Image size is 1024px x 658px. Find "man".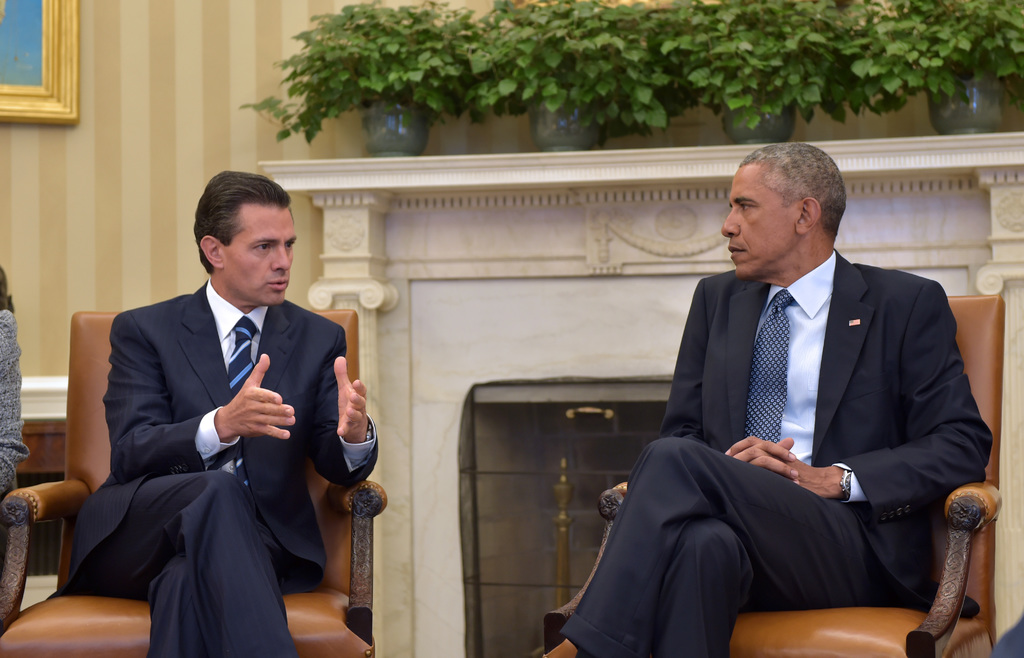
(x1=72, y1=168, x2=378, y2=657).
